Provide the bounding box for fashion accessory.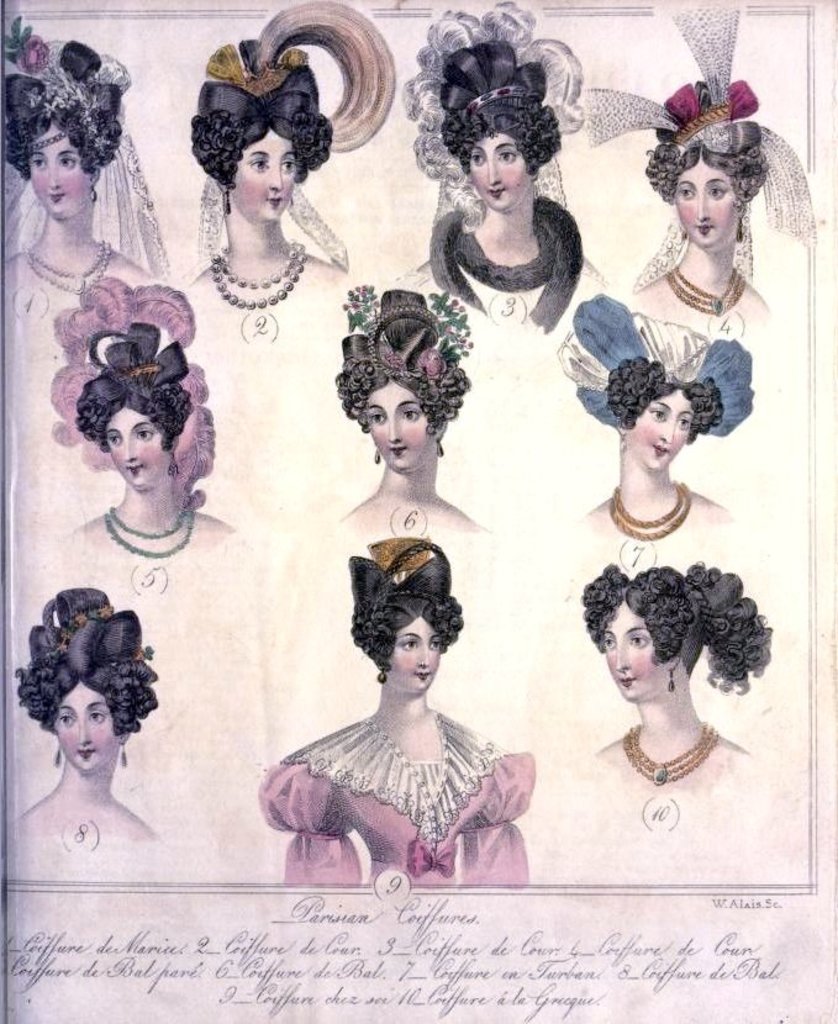
locate(196, 0, 400, 273).
